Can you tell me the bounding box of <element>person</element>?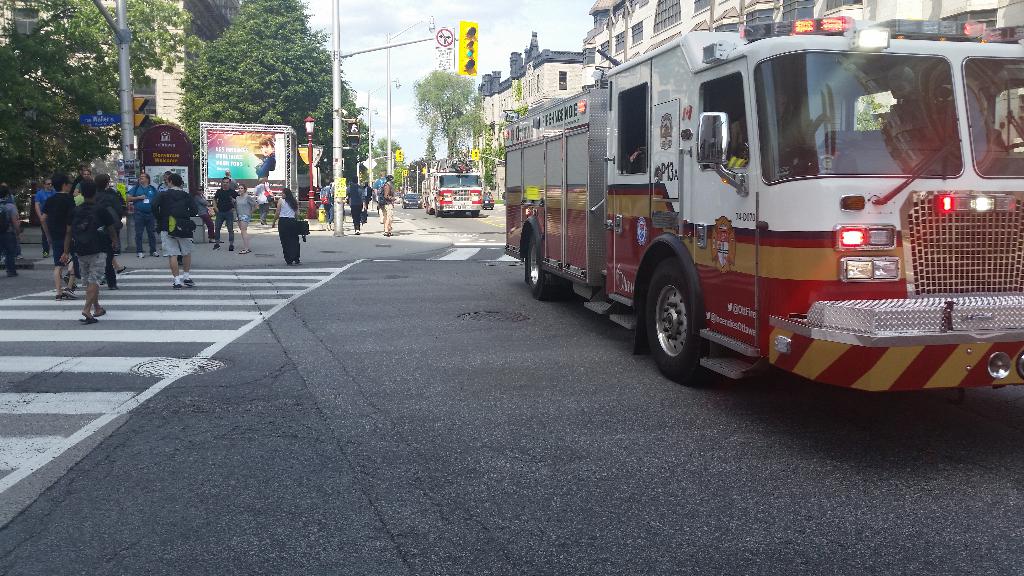
bbox=[252, 175, 273, 225].
